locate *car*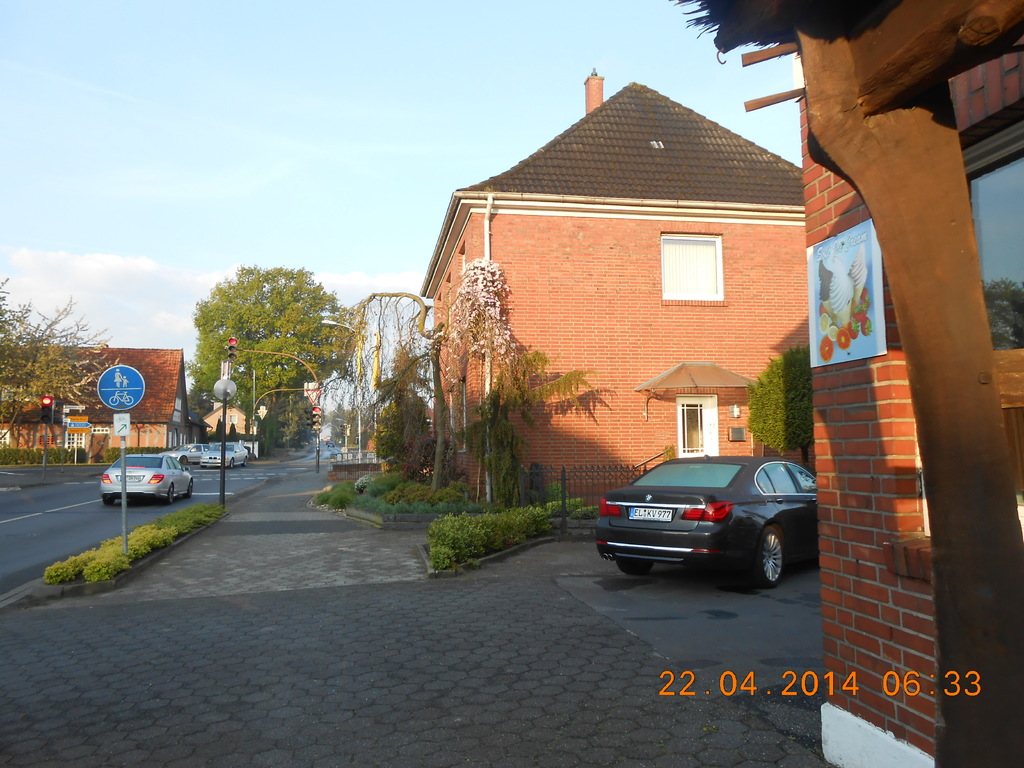
pyautogui.locateOnScreen(200, 441, 248, 466)
